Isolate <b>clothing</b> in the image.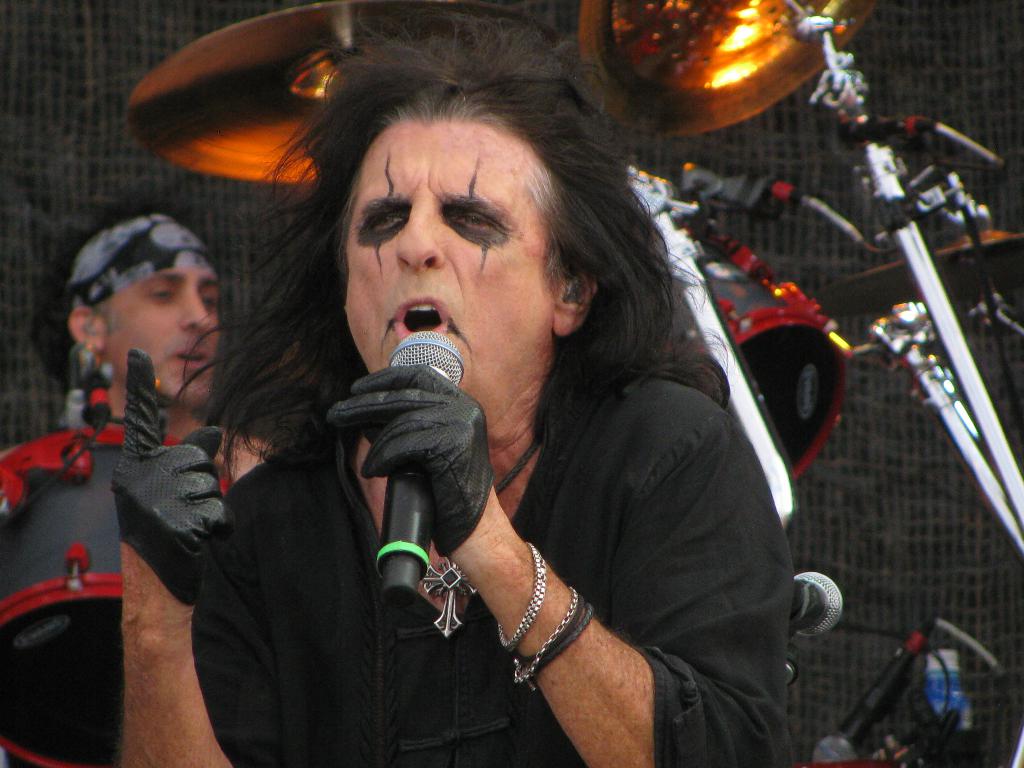
Isolated region: x1=192, y1=351, x2=790, y2=767.
